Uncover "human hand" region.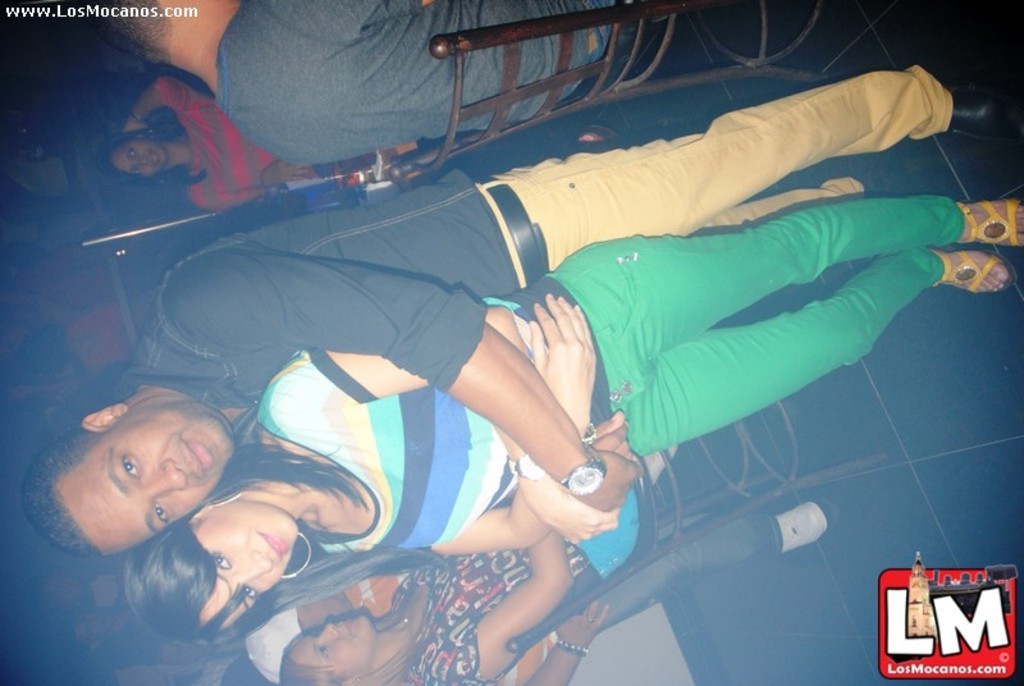
Uncovered: (513,292,591,403).
